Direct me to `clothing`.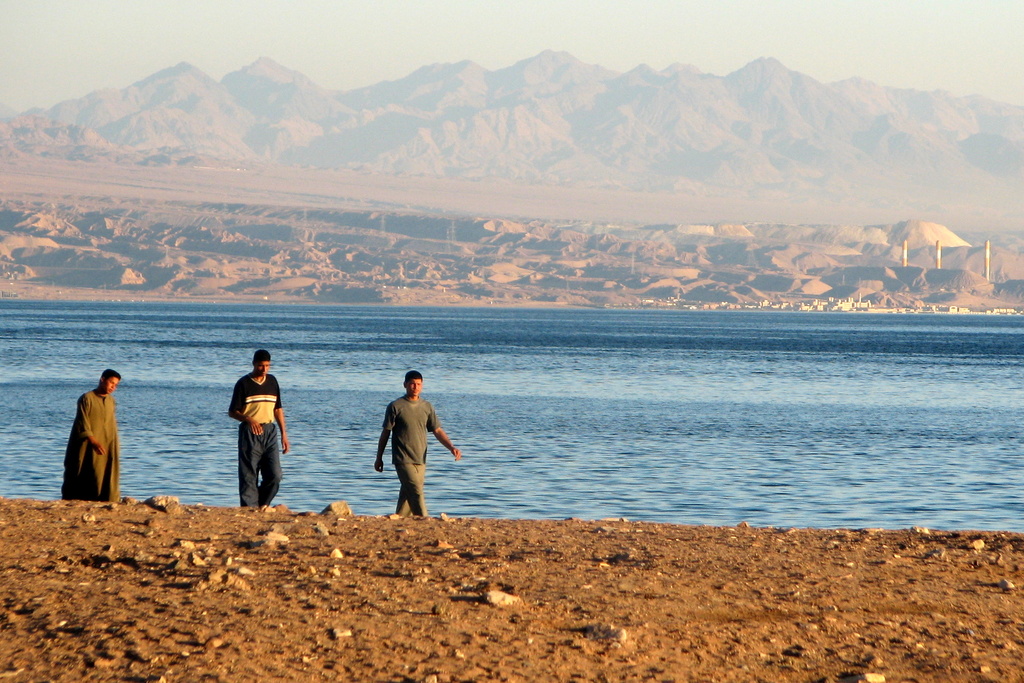
Direction: 58, 388, 132, 507.
